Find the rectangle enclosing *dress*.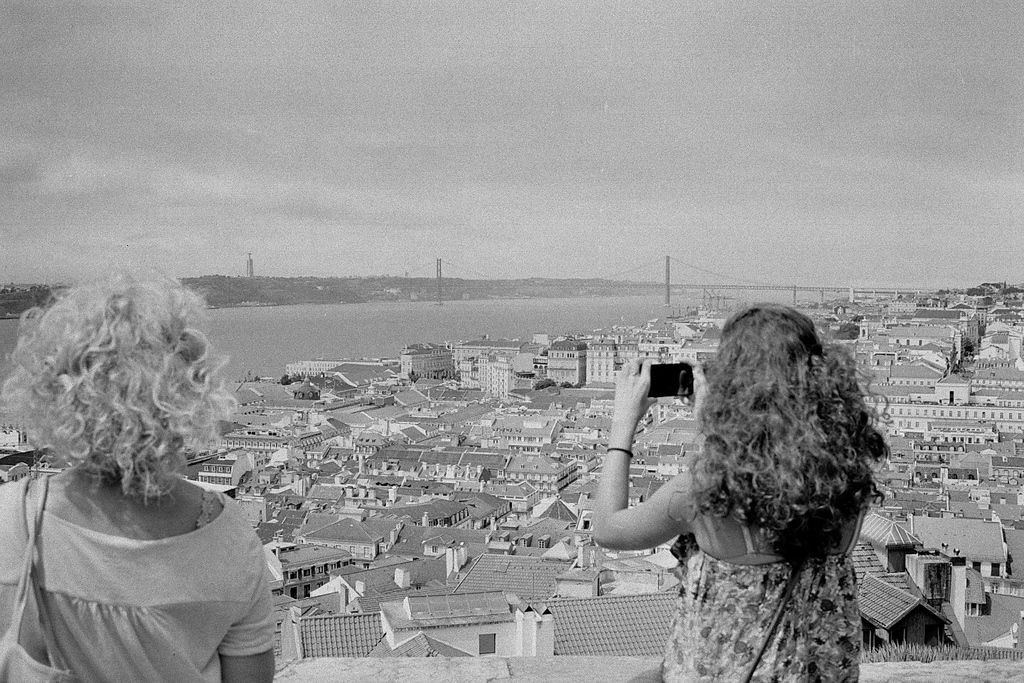
bbox=[0, 467, 280, 682].
